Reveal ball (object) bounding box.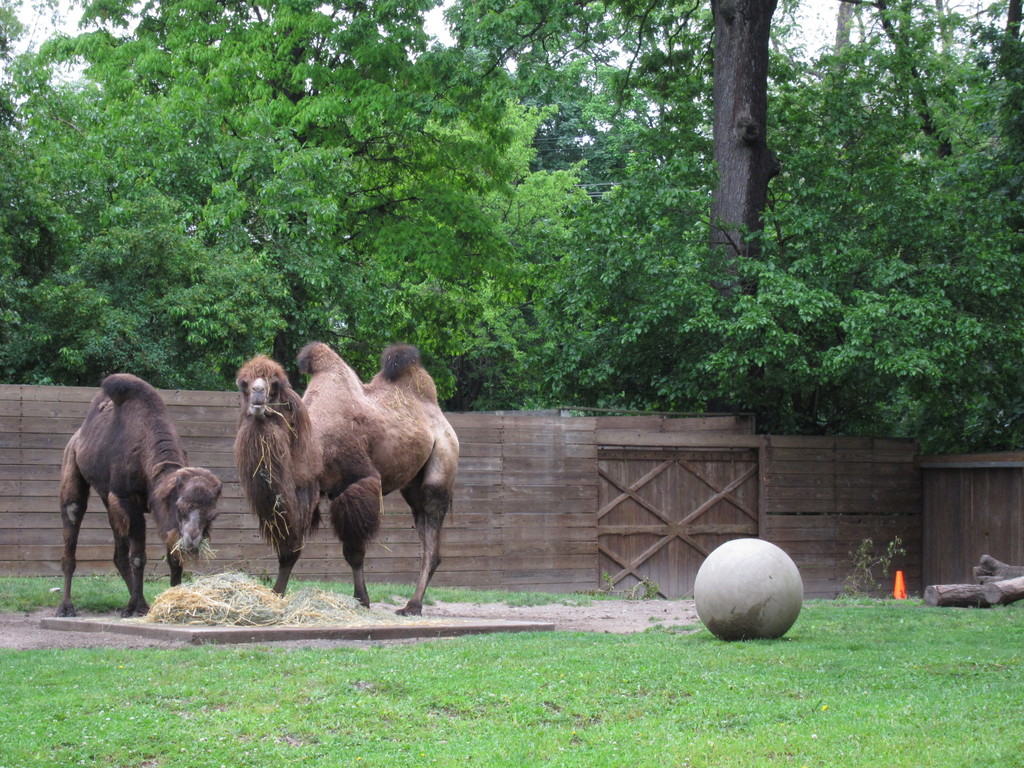
Revealed: 697, 534, 806, 644.
